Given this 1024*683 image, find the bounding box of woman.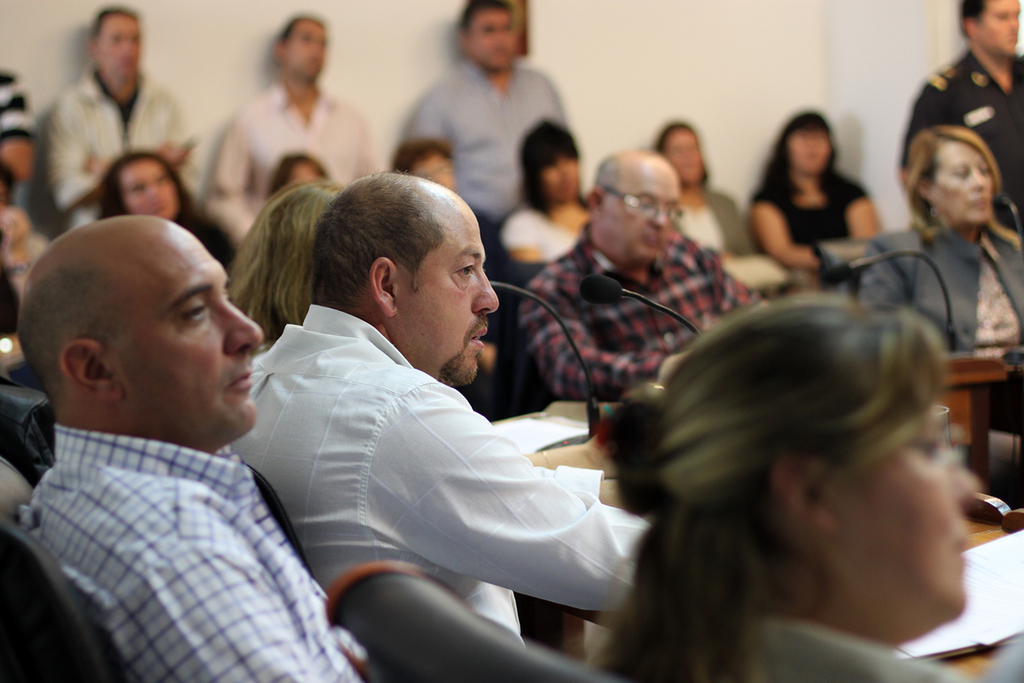
(498,116,611,270).
